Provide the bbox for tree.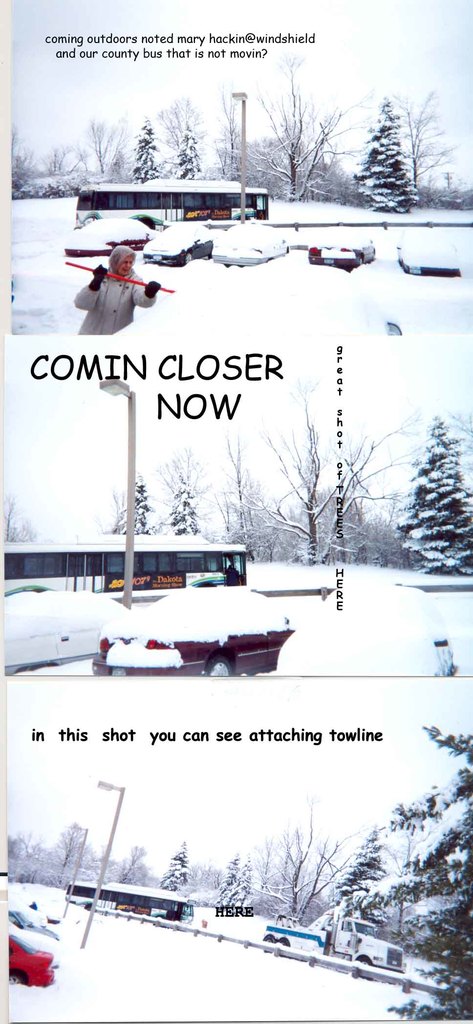
select_region(240, 371, 413, 577).
